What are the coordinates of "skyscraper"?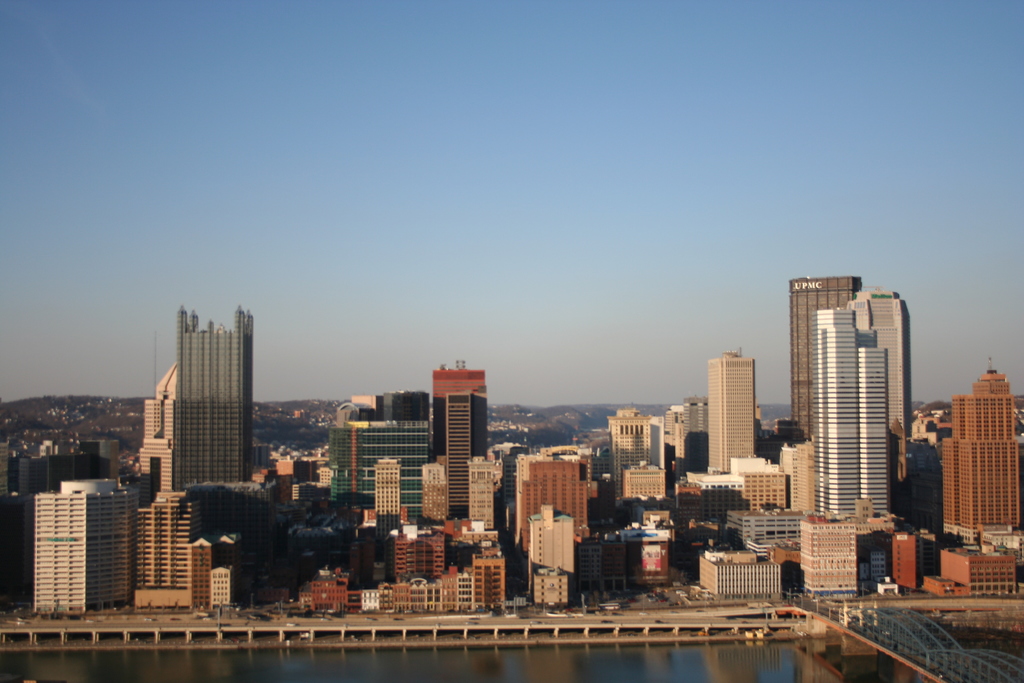
131,361,196,514.
